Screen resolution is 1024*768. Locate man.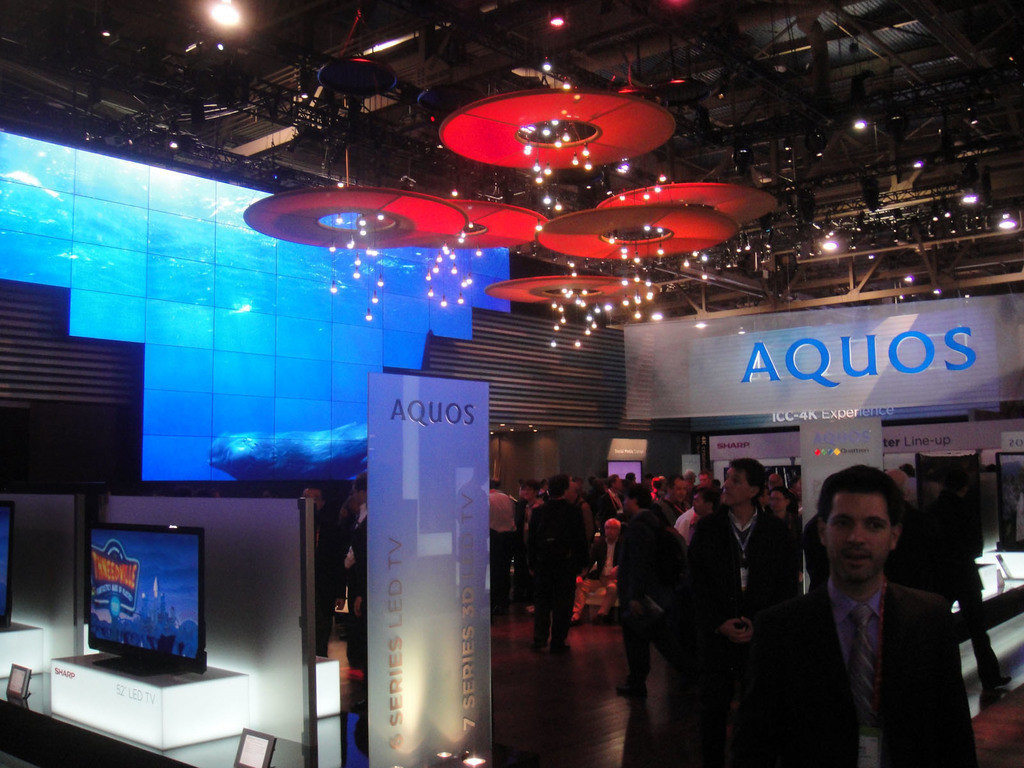
region(526, 474, 599, 646).
